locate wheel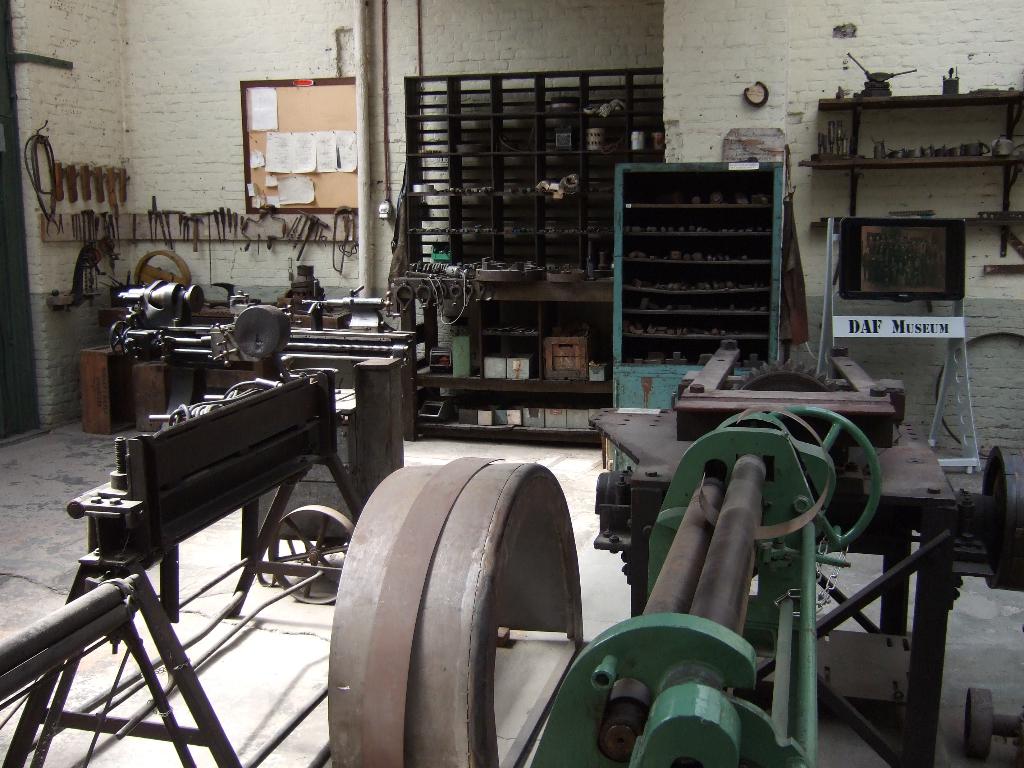
(271,506,355,603)
